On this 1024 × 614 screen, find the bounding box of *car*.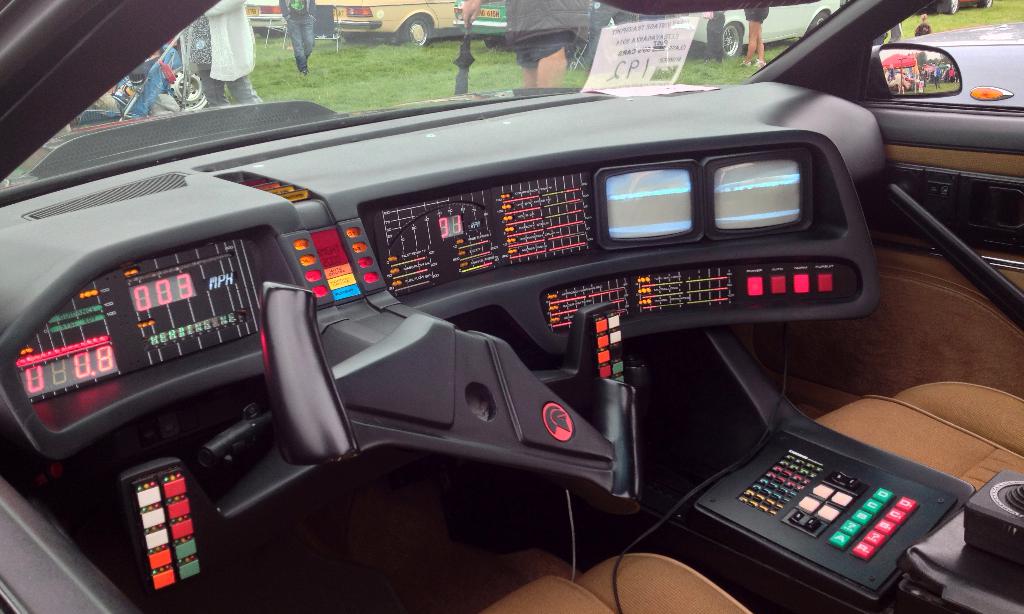
Bounding box: bbox=[695, 0, 837, 55].
